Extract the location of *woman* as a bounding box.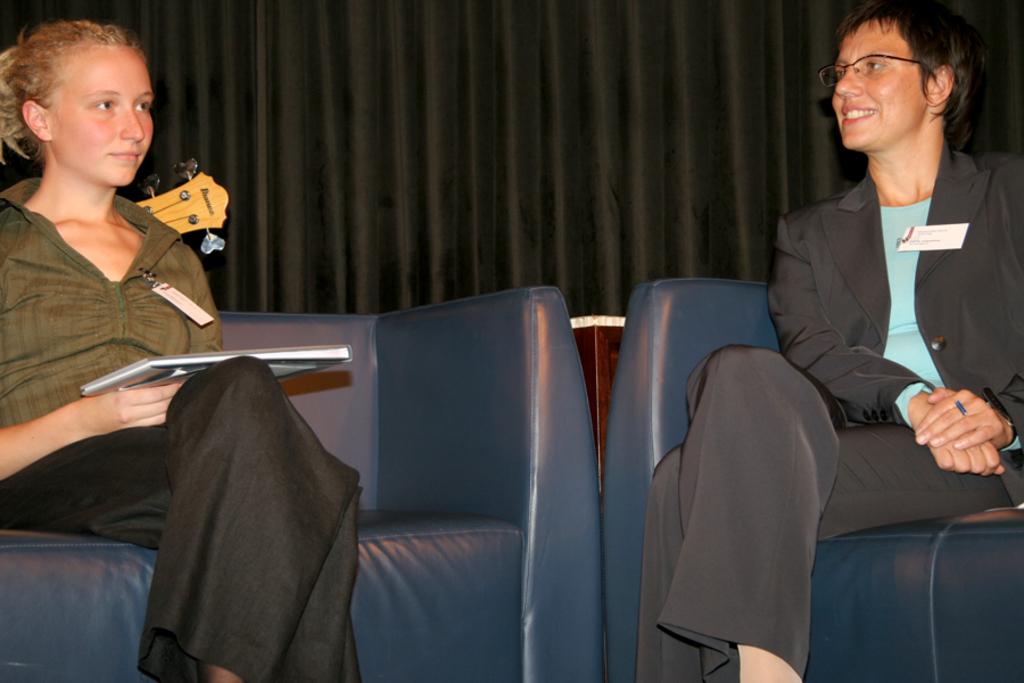
left=0, top=23, right=363, bottom=682.
